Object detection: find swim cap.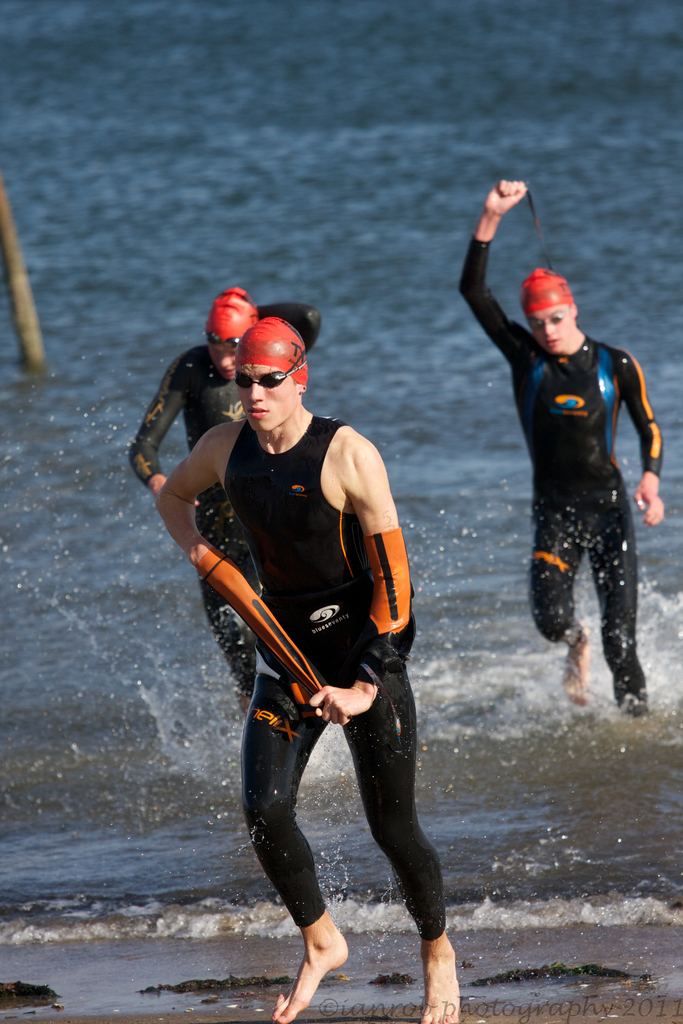
pyautogui.locateOnScreen(521, 259, 575, 316).
